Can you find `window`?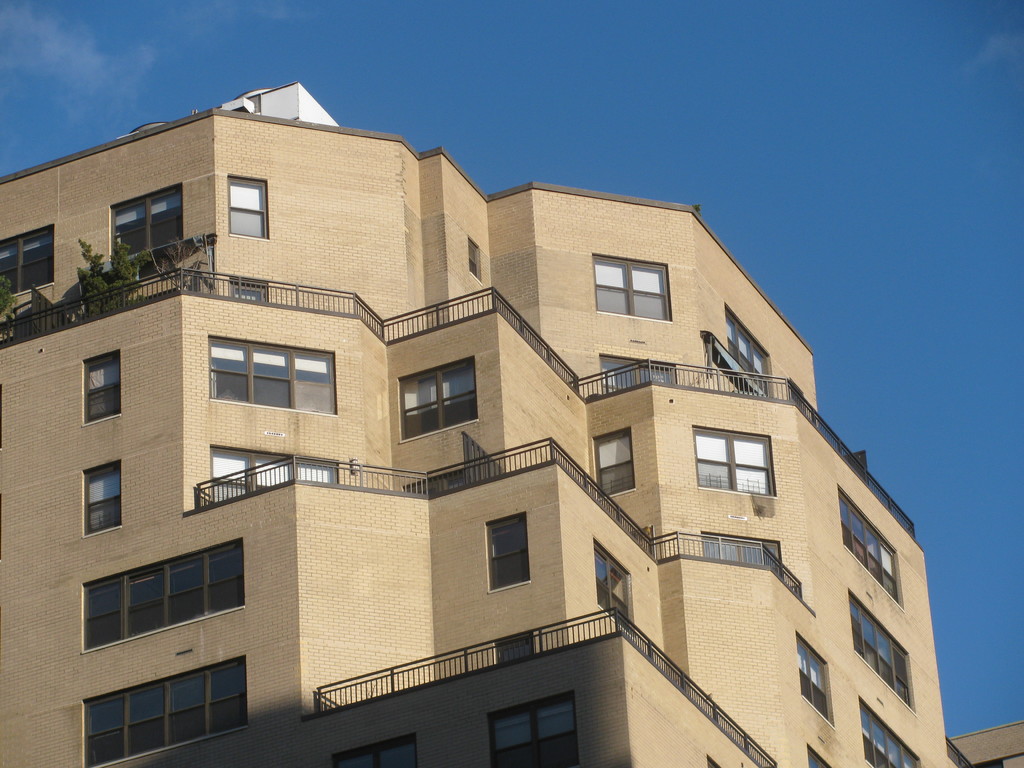
Yes, bounding box: x1=794 y1=639 x2=831 y2=721.
